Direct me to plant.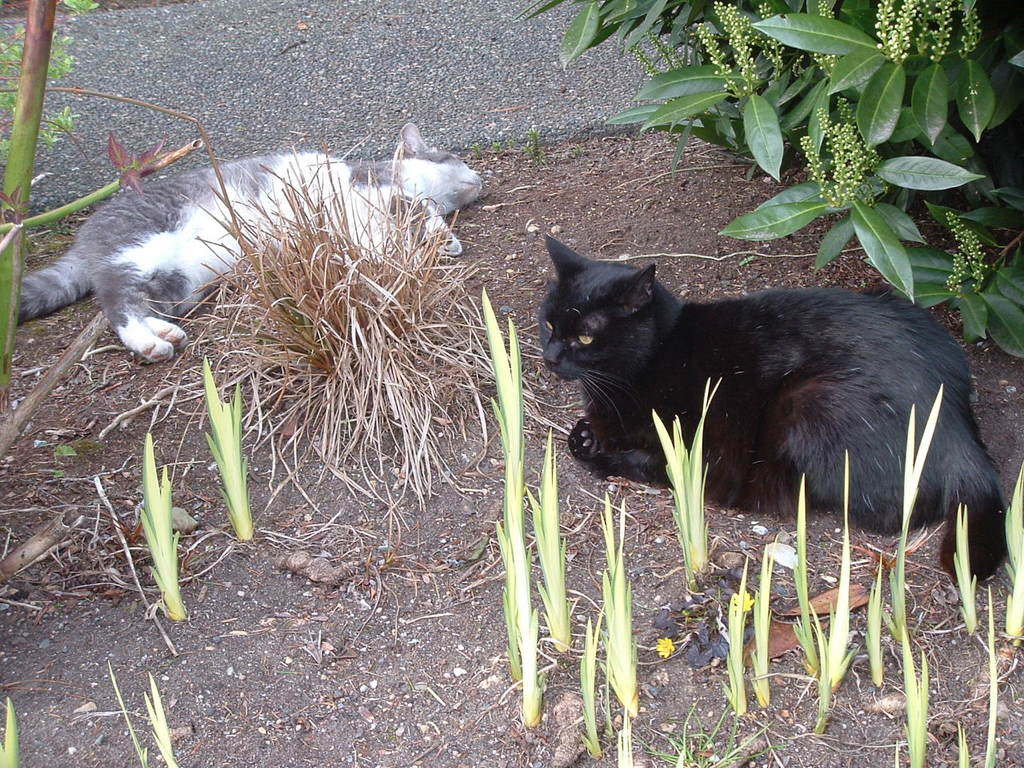
Direction: l=142, t=670, r=181, b=764.
